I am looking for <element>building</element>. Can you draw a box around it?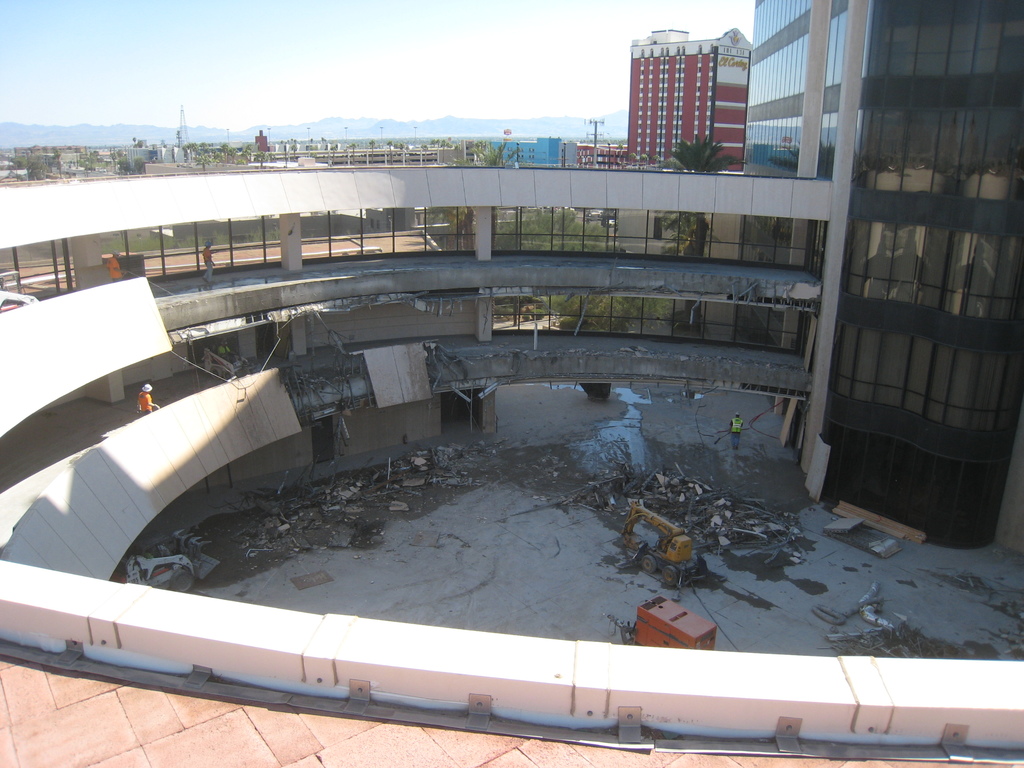
Sure, the bounding box is locate(626, 22, 755, 168).
